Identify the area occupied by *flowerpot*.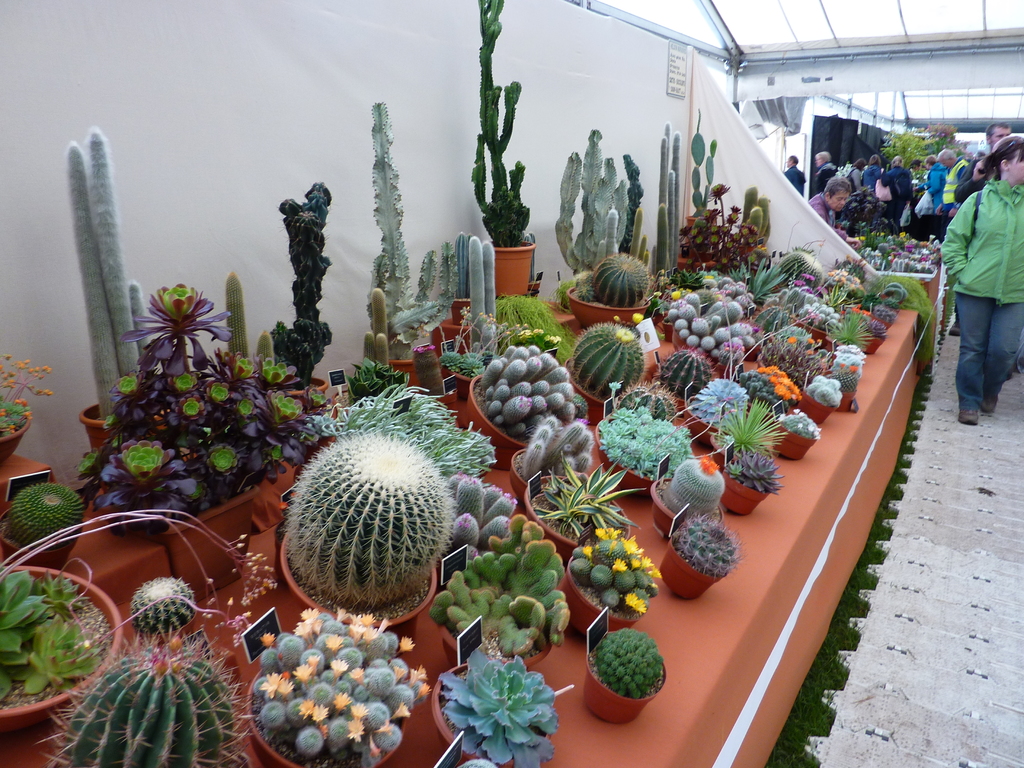
Area: (x1=810, y1=387, x2=834, y2=435).
